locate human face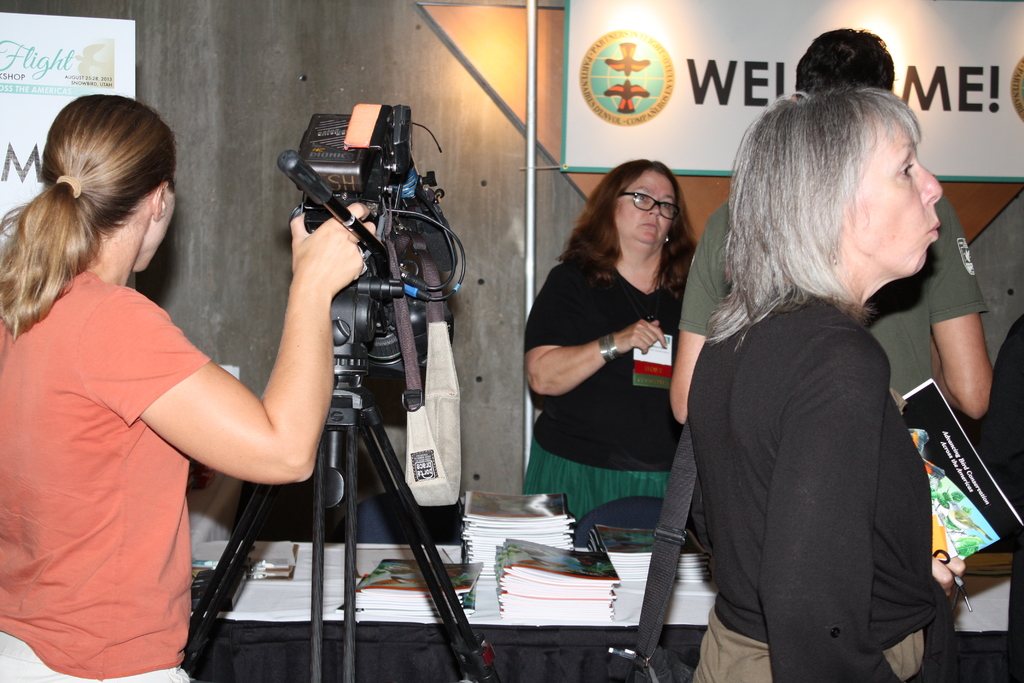
left=841, top=115, right=945, bottom=276
